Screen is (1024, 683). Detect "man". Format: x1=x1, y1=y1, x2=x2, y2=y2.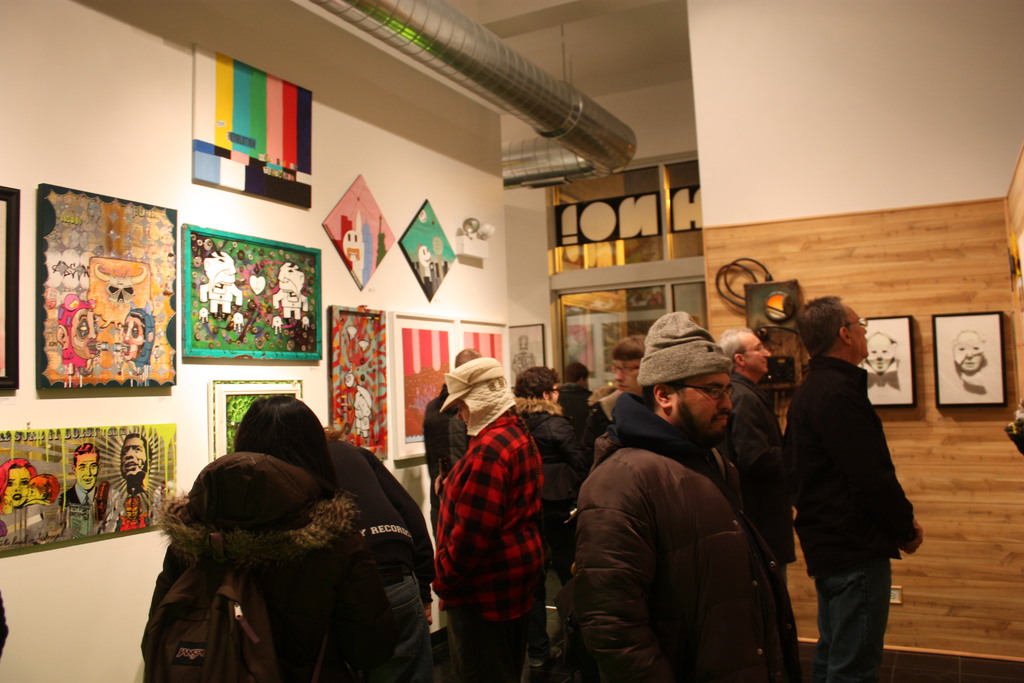
x1=560, y1=362, x2=610, y2=451.
